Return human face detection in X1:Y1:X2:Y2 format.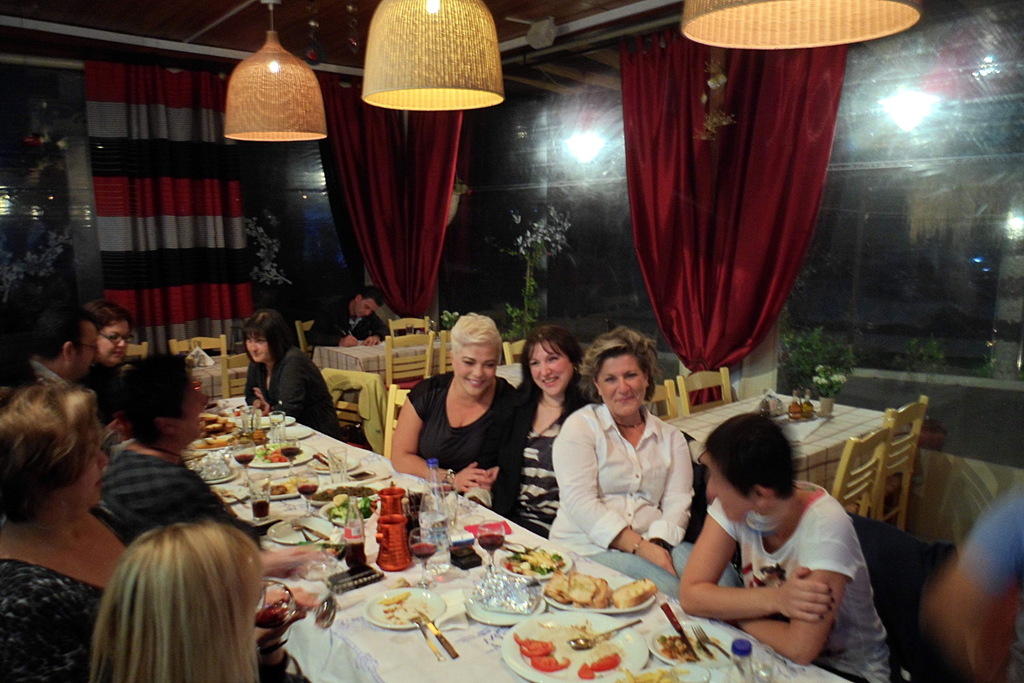
528:342:571:394.
